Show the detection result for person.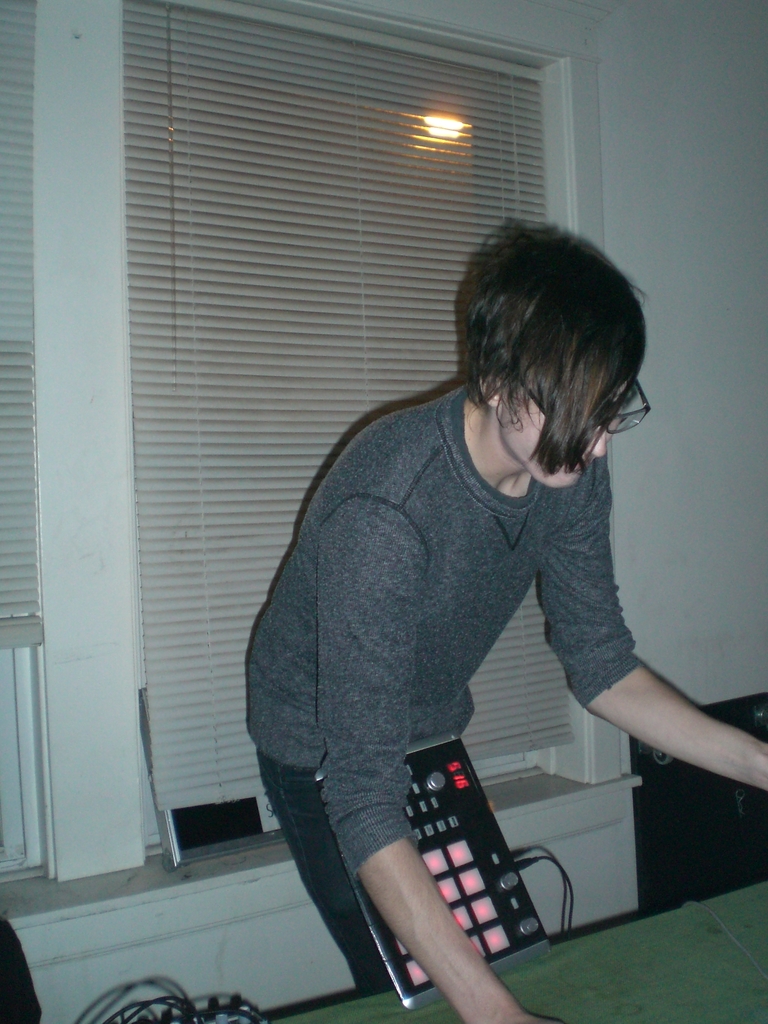
[left=204, top=376, right=673, bottom=927].
